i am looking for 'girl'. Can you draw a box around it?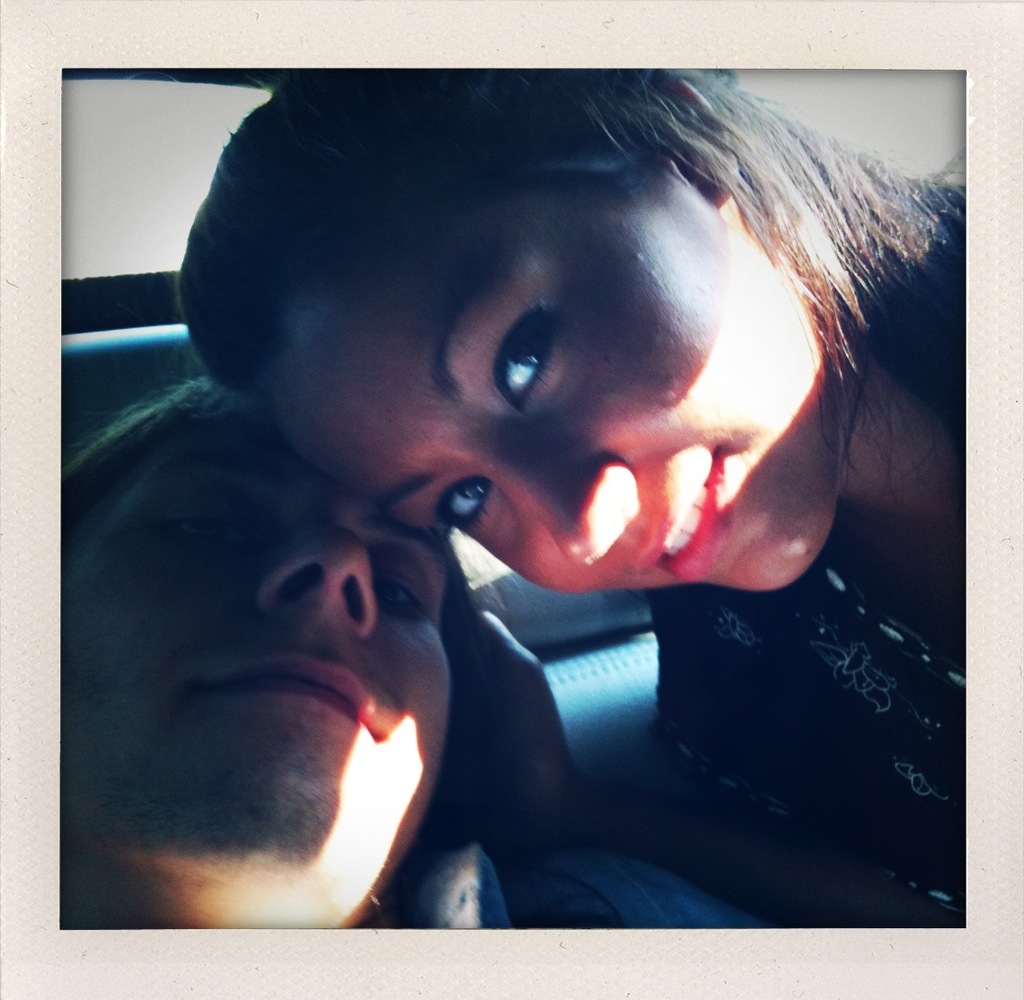
Sure, the bounding box is {"left": 183, "top": 65, "right": 972, "bottom": 935}.
